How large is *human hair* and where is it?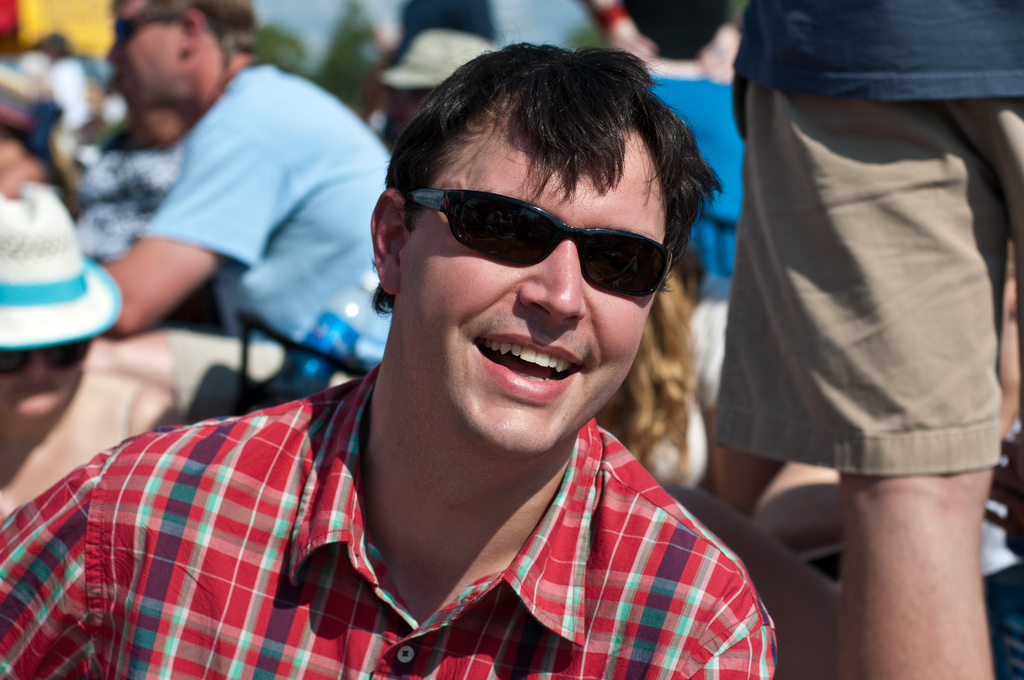
Bounding box: BBox(385, 33, 714, 328).
